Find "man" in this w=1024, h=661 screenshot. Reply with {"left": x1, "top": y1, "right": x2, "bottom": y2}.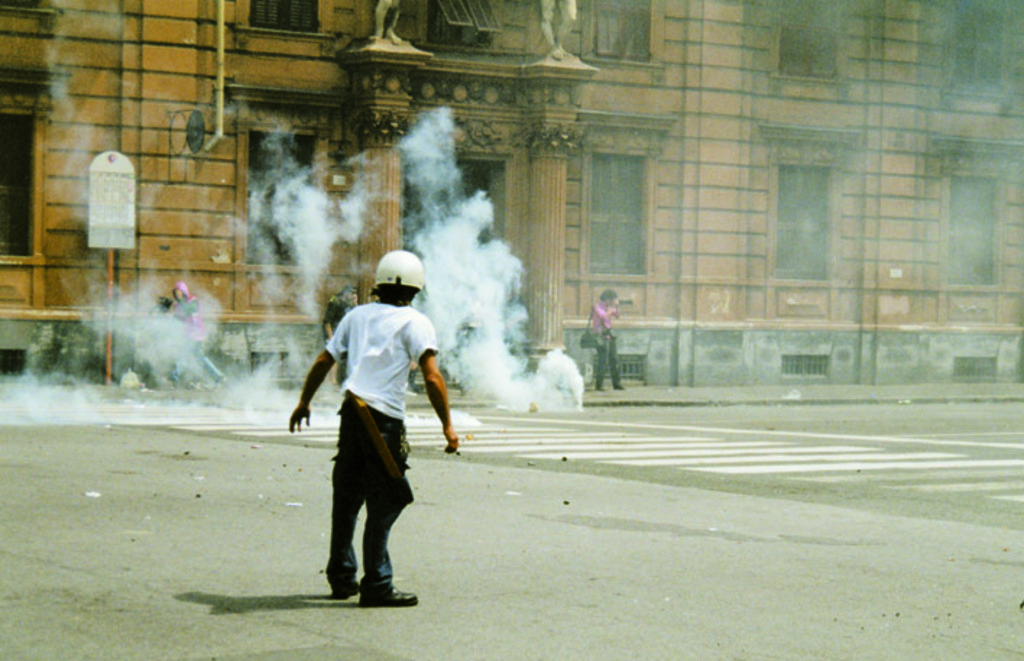
{"left": 288, "top": 276, "right": 444, "bottom": 615}.
